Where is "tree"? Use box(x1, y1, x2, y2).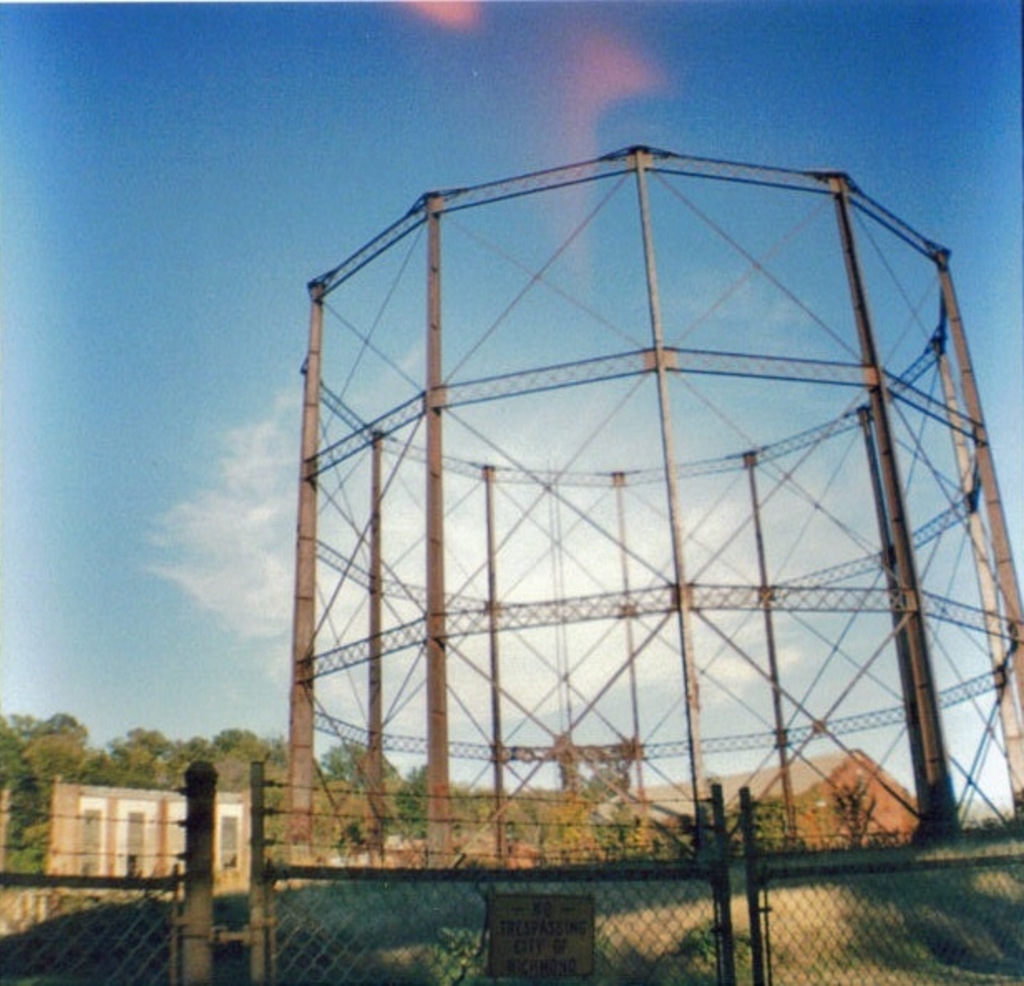
box(124, 729, 159, 764).
